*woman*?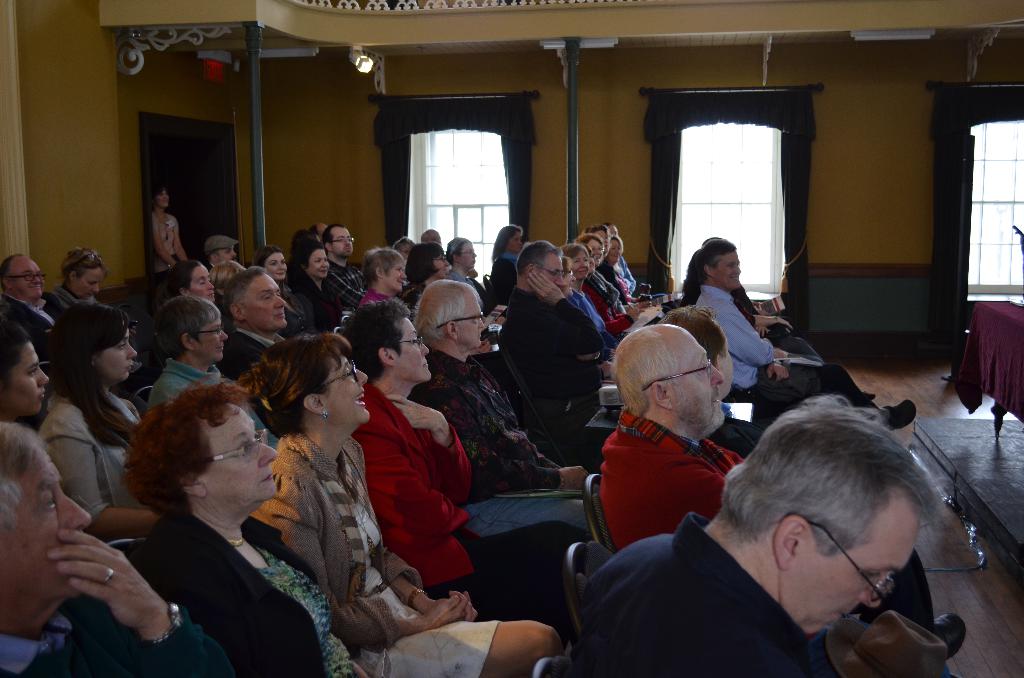
bbox=(252, 245, 292, 296)
